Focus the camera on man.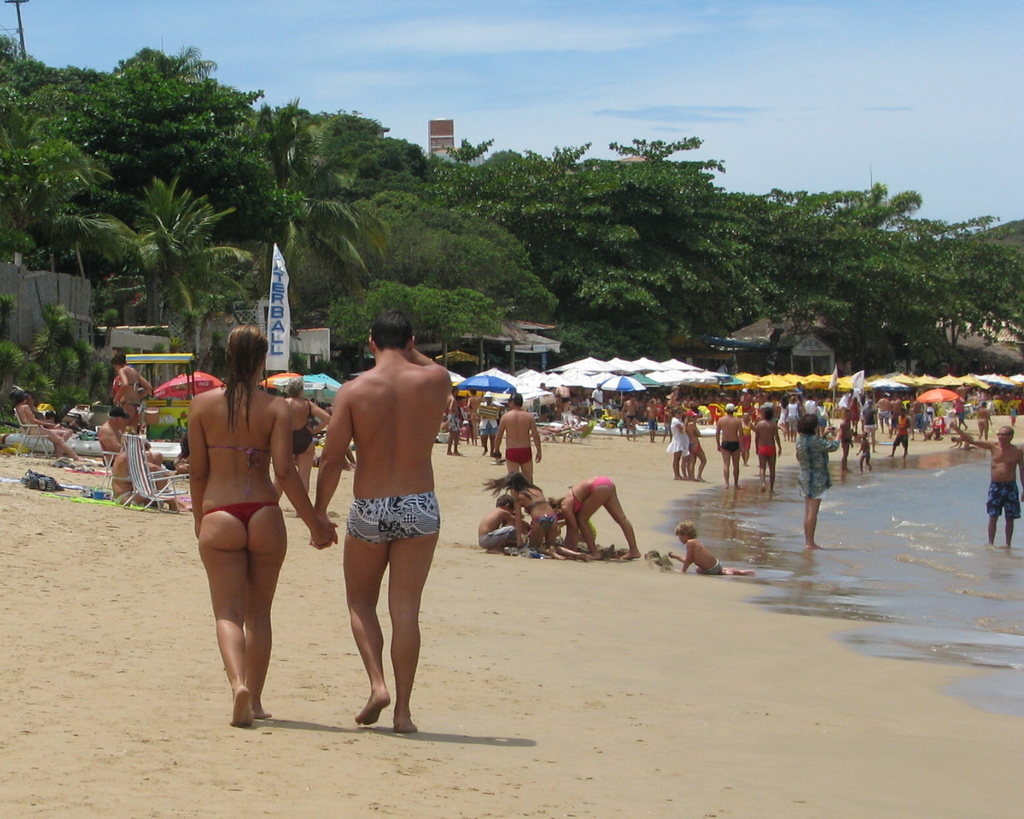
Focus region: <box>713,402,745,489</box>.
